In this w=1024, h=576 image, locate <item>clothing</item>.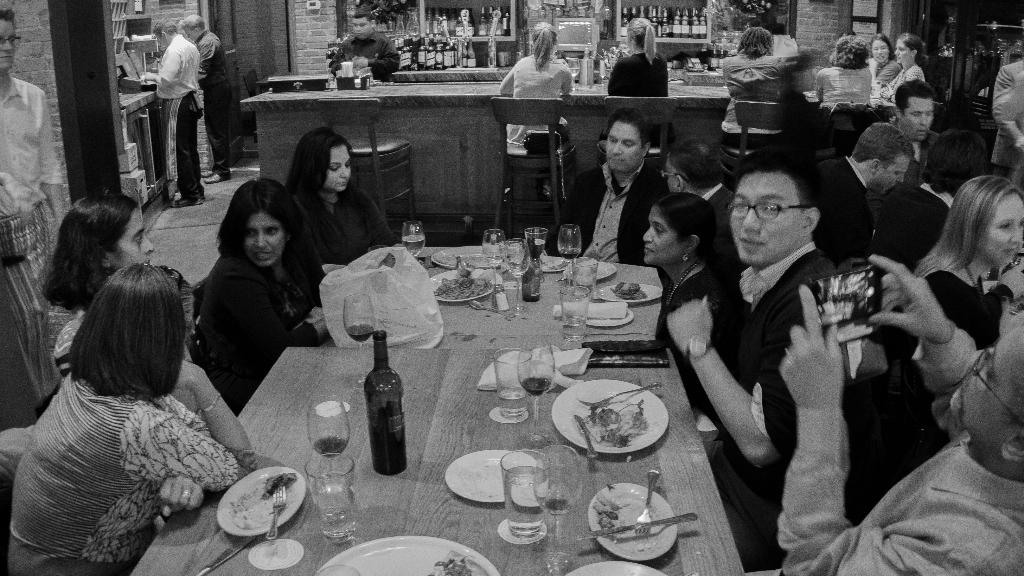
Bounding box: x1=818 y1=157 x2=877 y2=260.
